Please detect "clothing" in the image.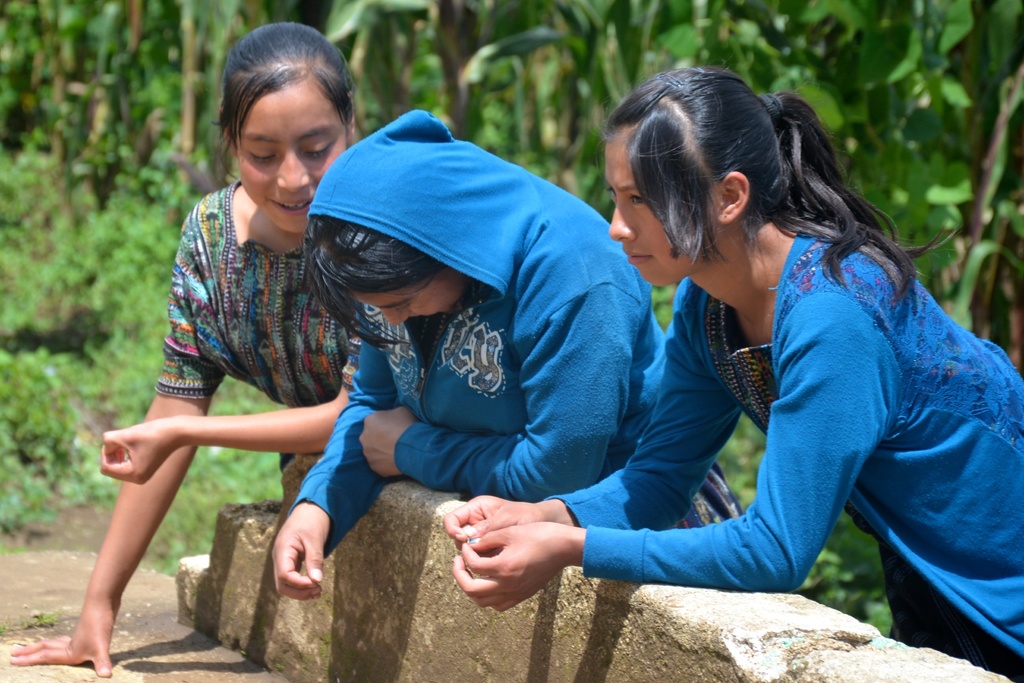
bbox=(552, 229, 1021, 676).
